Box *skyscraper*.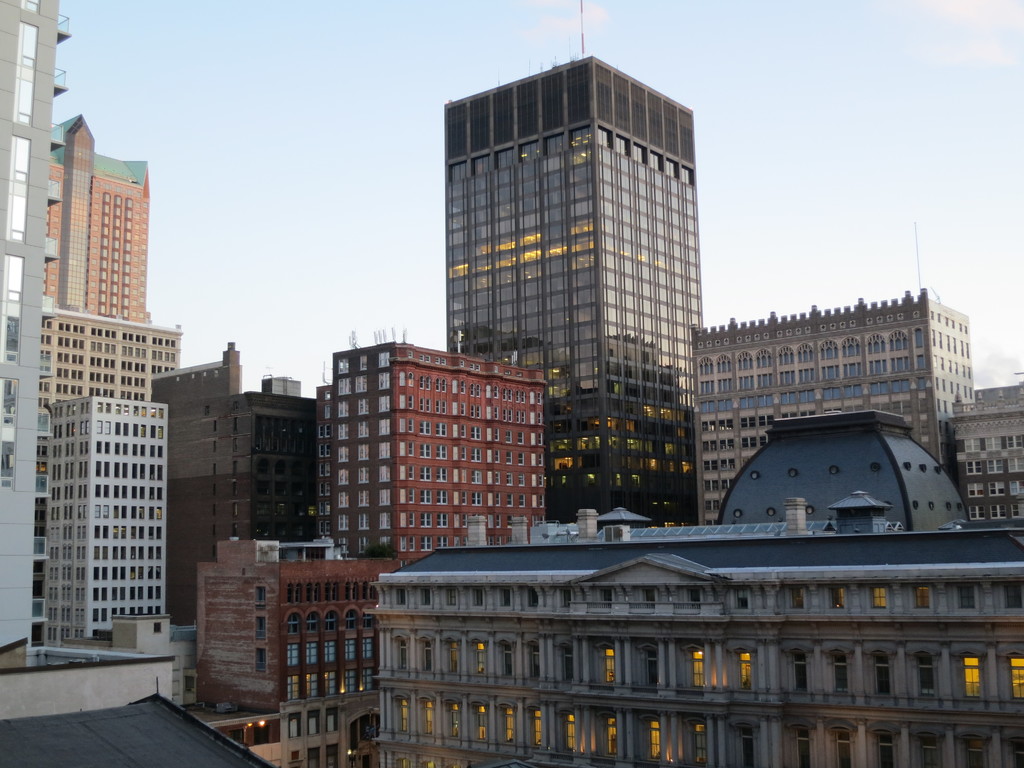
pyautogui.locateOnScreen(47, 115, 154, 323).
